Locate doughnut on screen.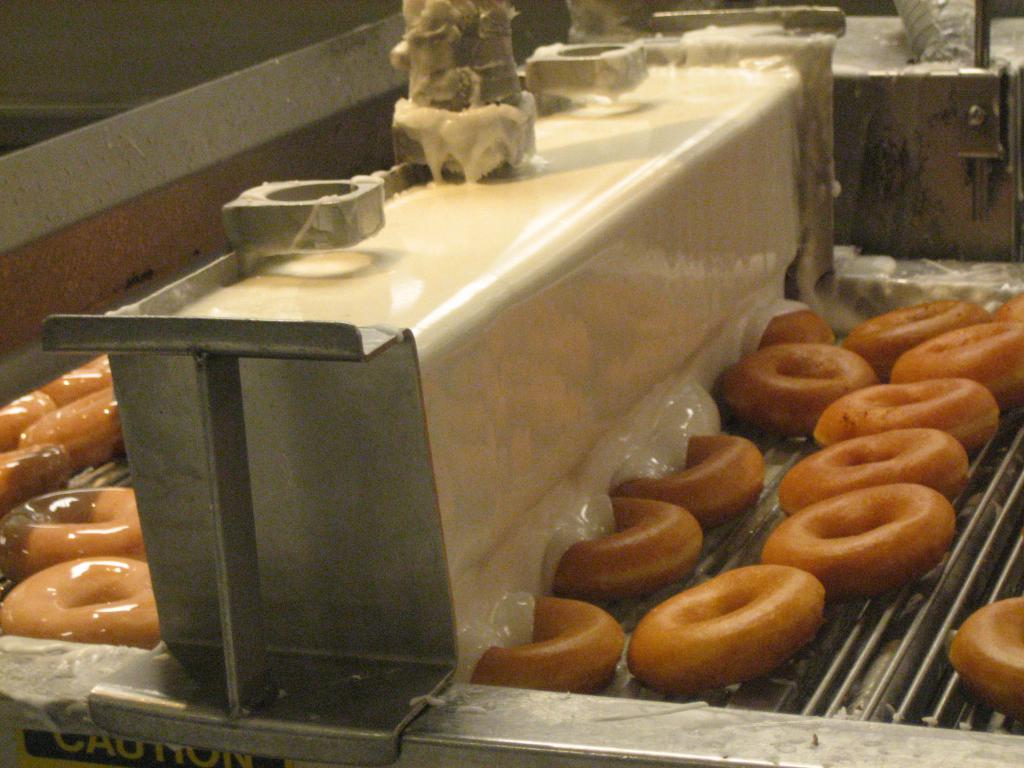
On screen at x1=3 y1=487 x2=146 y2=572.
